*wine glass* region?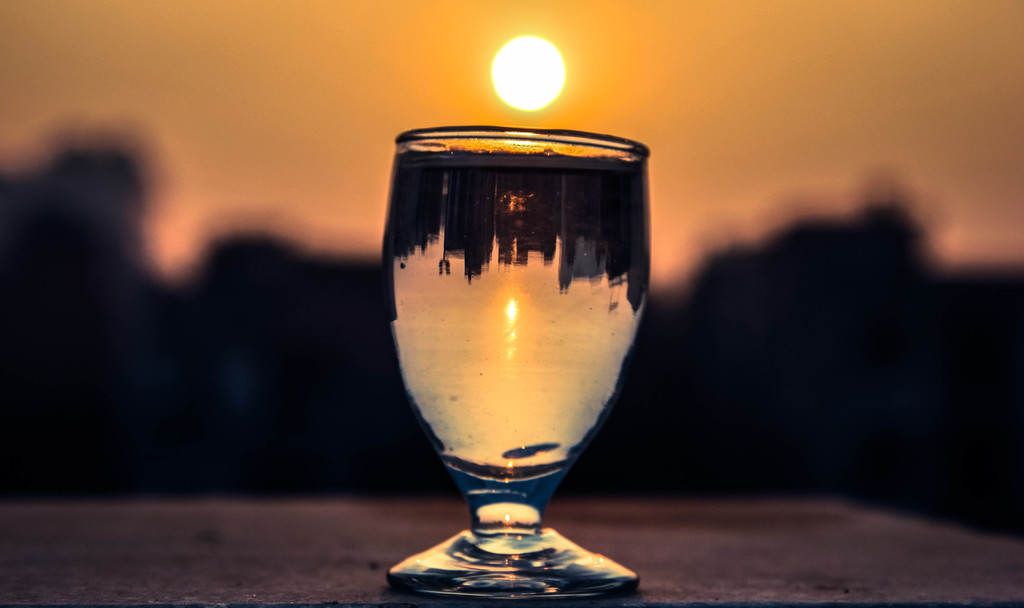
365/128/667/607
